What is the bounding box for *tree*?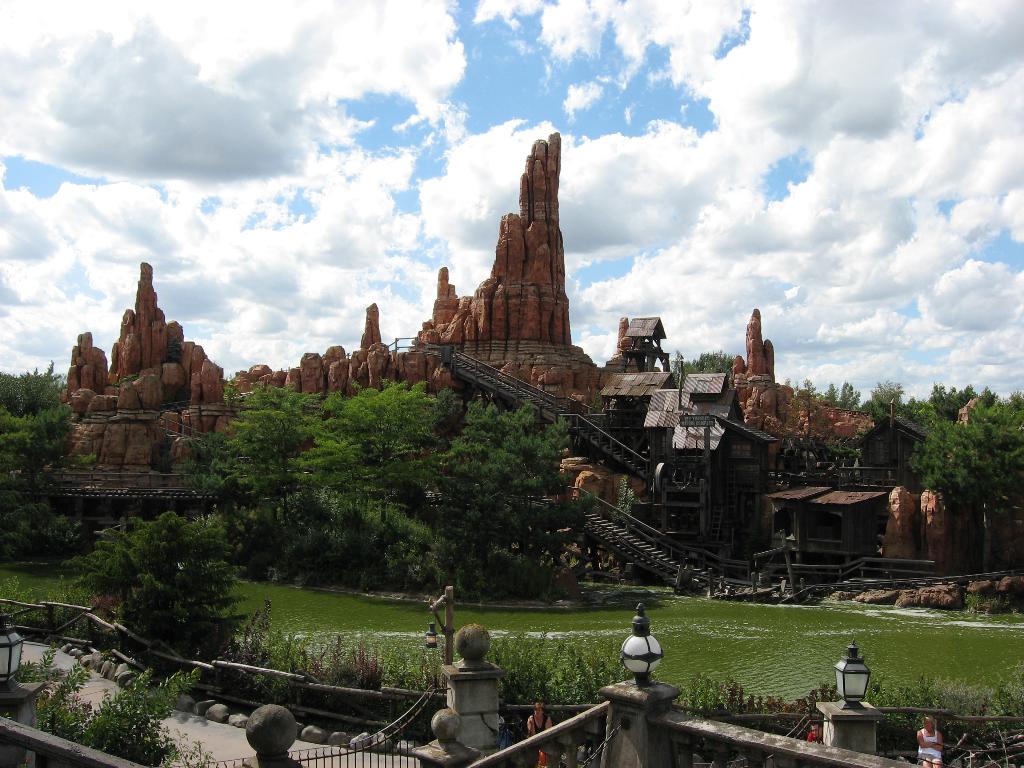
left=71, top=495, right=241, bottom=662.
